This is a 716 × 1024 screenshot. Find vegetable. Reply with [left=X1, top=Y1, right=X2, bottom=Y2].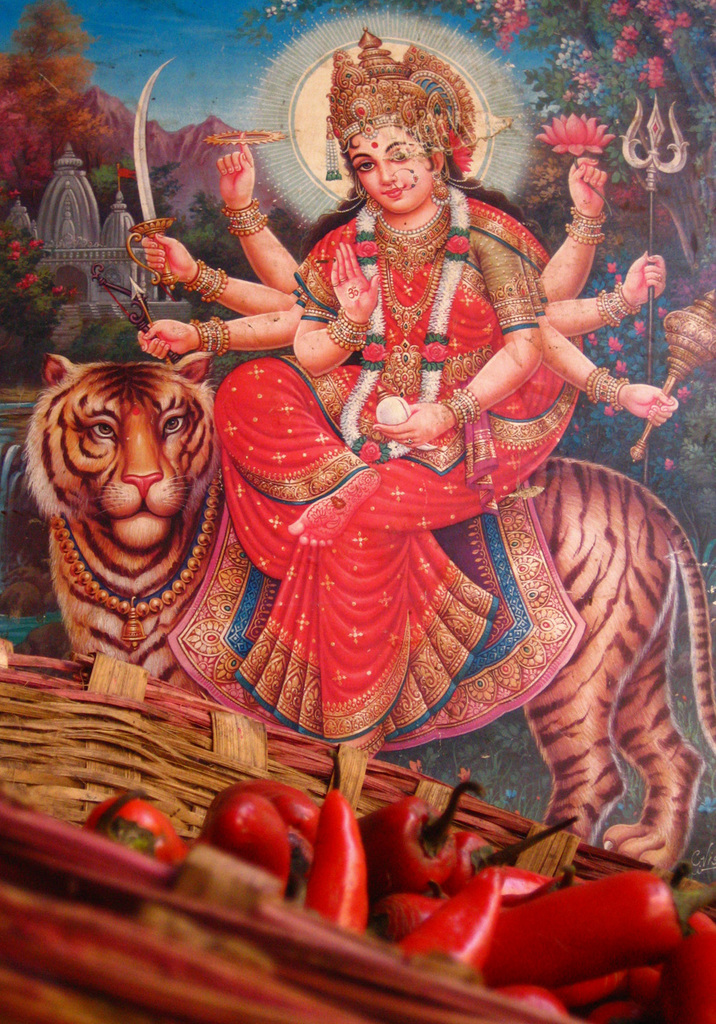
[left=393, top=865, right=504, bottom=972].
